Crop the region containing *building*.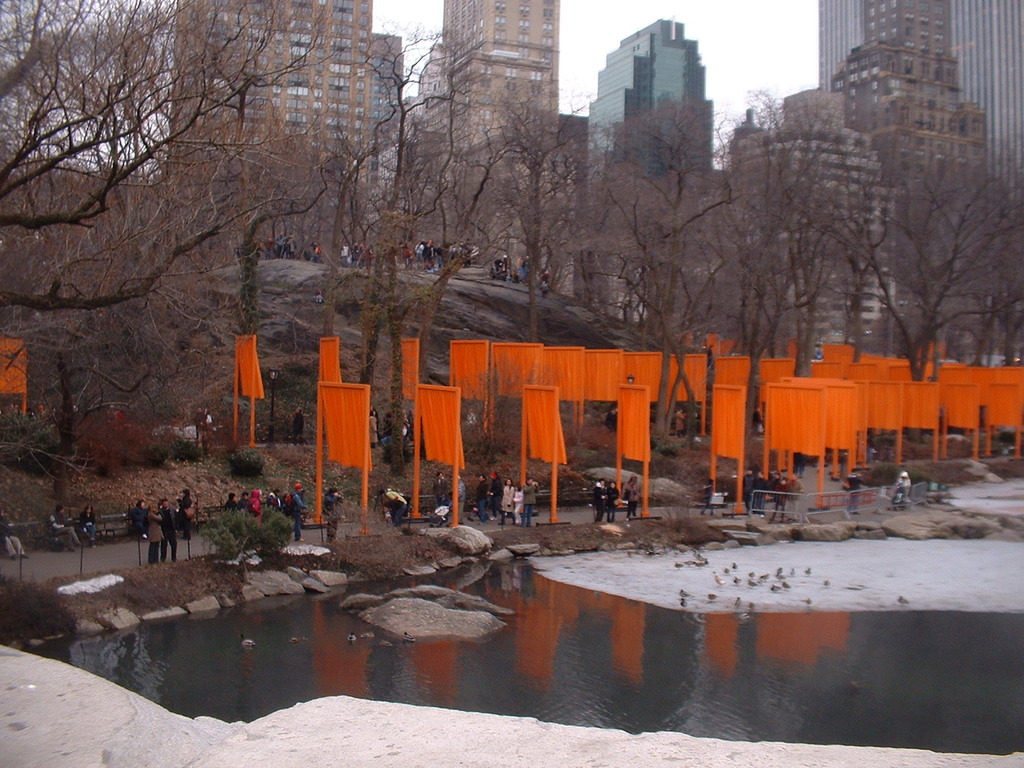
Crop region: box=[404, 0, 559, 270].
